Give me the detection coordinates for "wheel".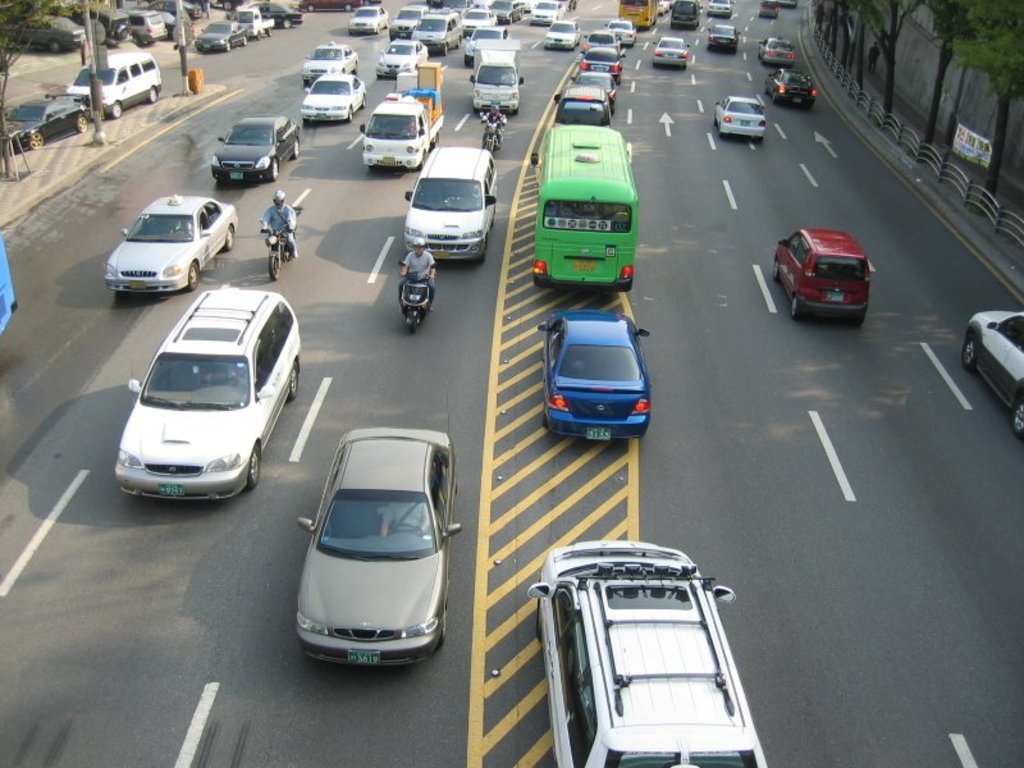
left=189, top=264, right=201, bottom=289.
